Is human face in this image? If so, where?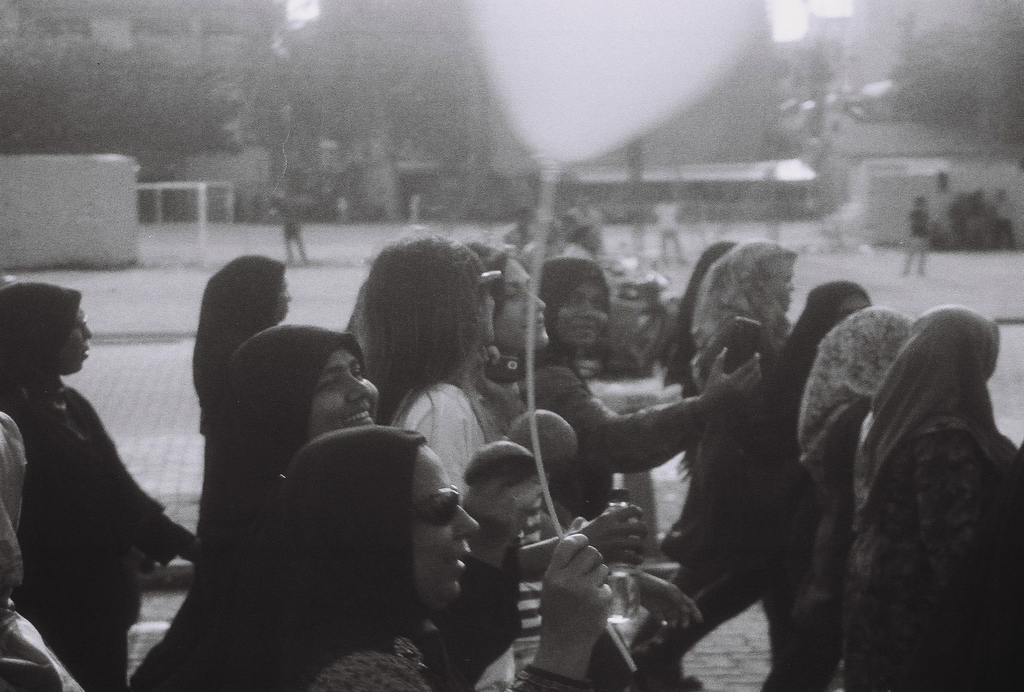
Yes, at pyautogui.locateOnScreen(415, 442, 479, 610).
